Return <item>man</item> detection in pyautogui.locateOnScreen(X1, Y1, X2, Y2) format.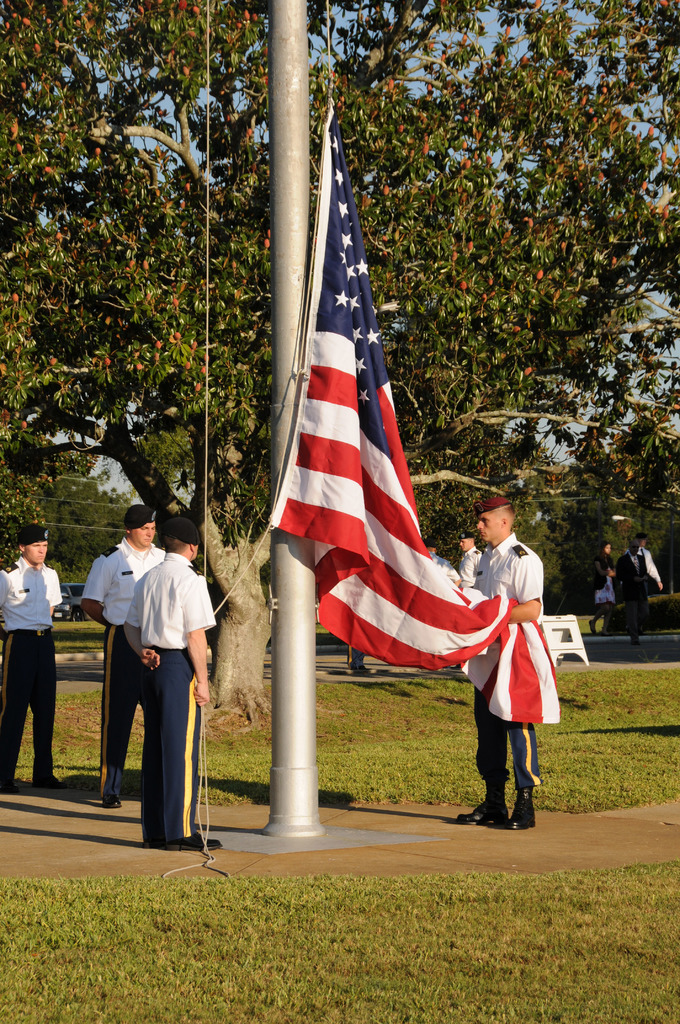
pyautogui.locateOnScreen(458, 532, 482, 667).
